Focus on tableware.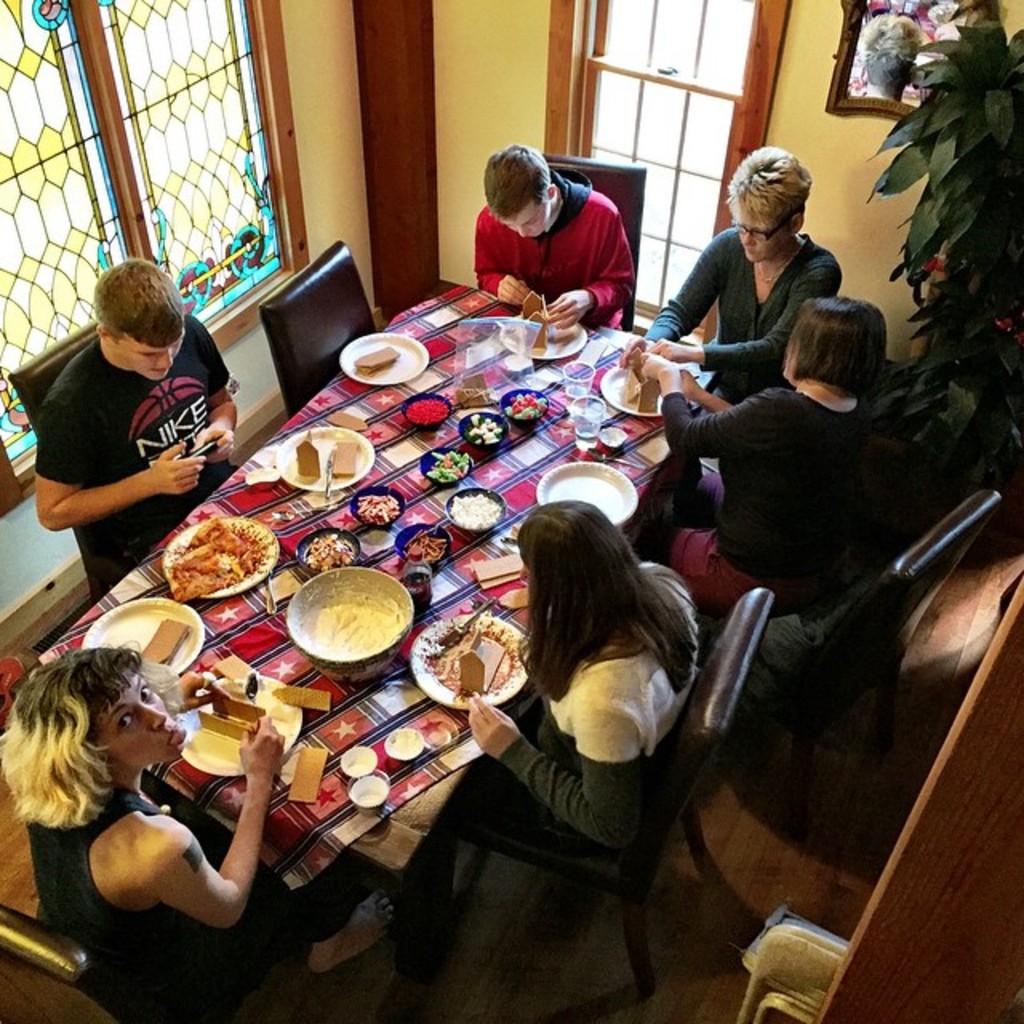
Focused at {"x1": 261, "y1": 581, "x2": 414, "y2": 675}.
